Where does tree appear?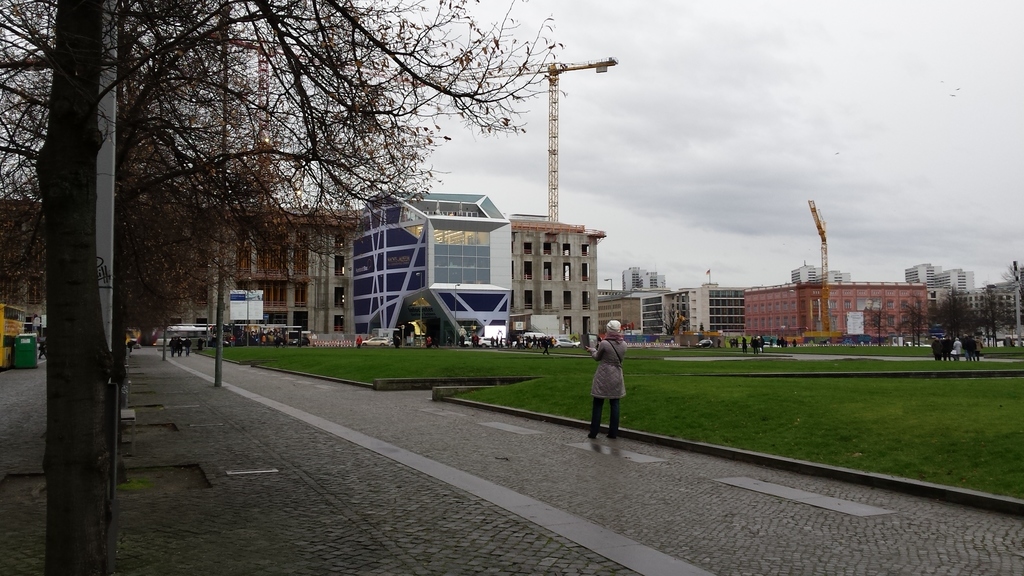
Appears at detection(1003, 267, 1023, 363).
